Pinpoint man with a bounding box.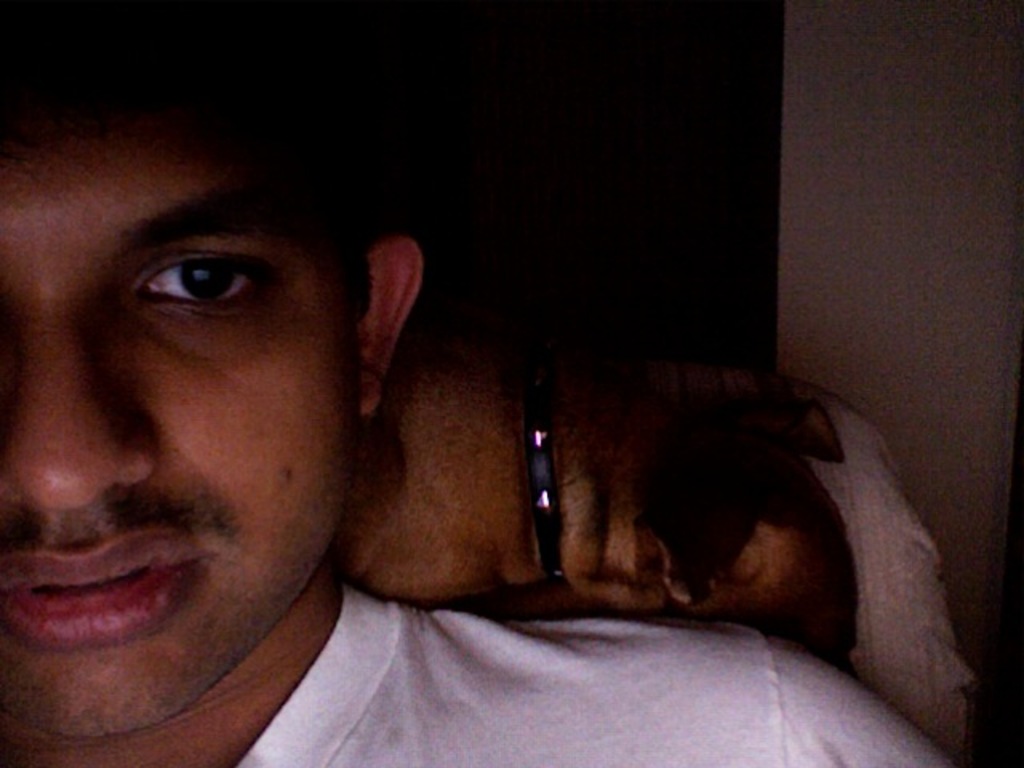
bbox=(32, 82, 853, 754).
